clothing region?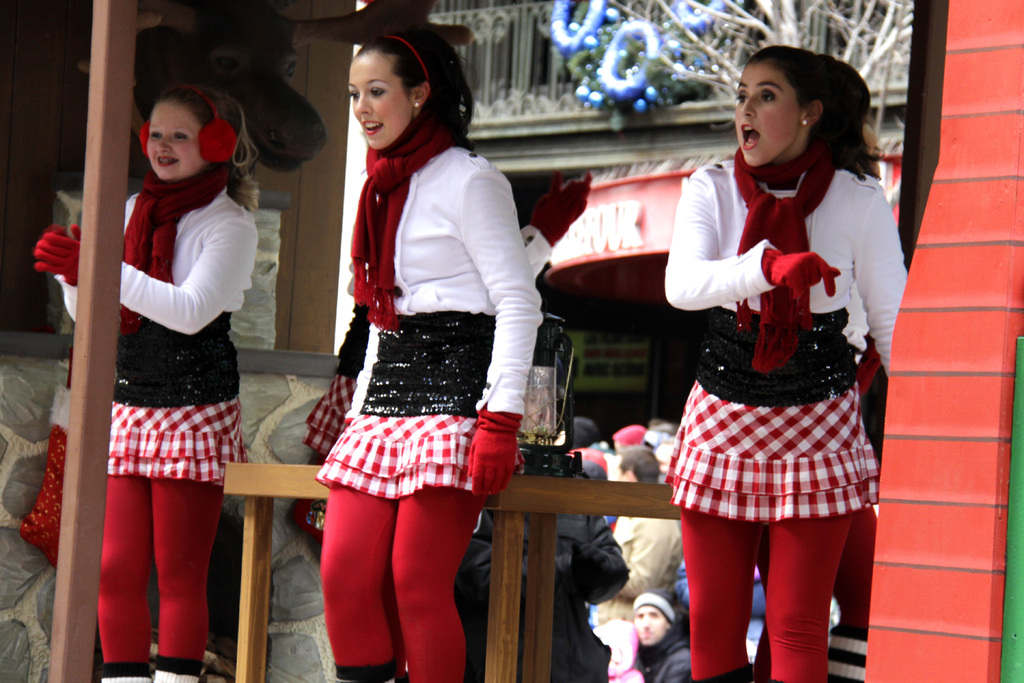
618/520/680/616
